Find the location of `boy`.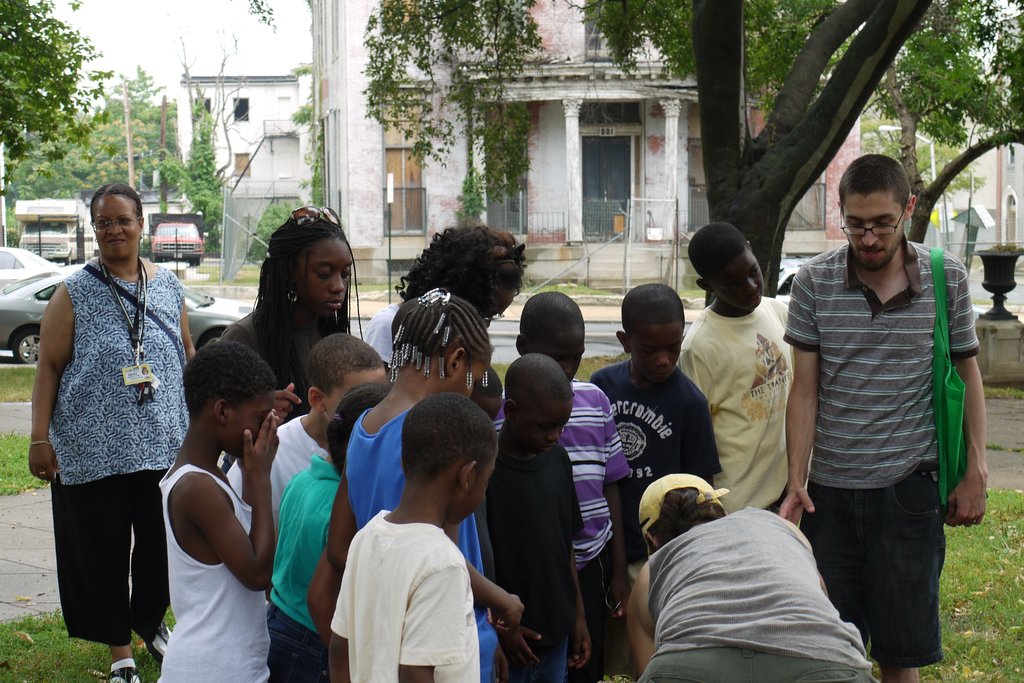
Location: 145 343 282 678.
